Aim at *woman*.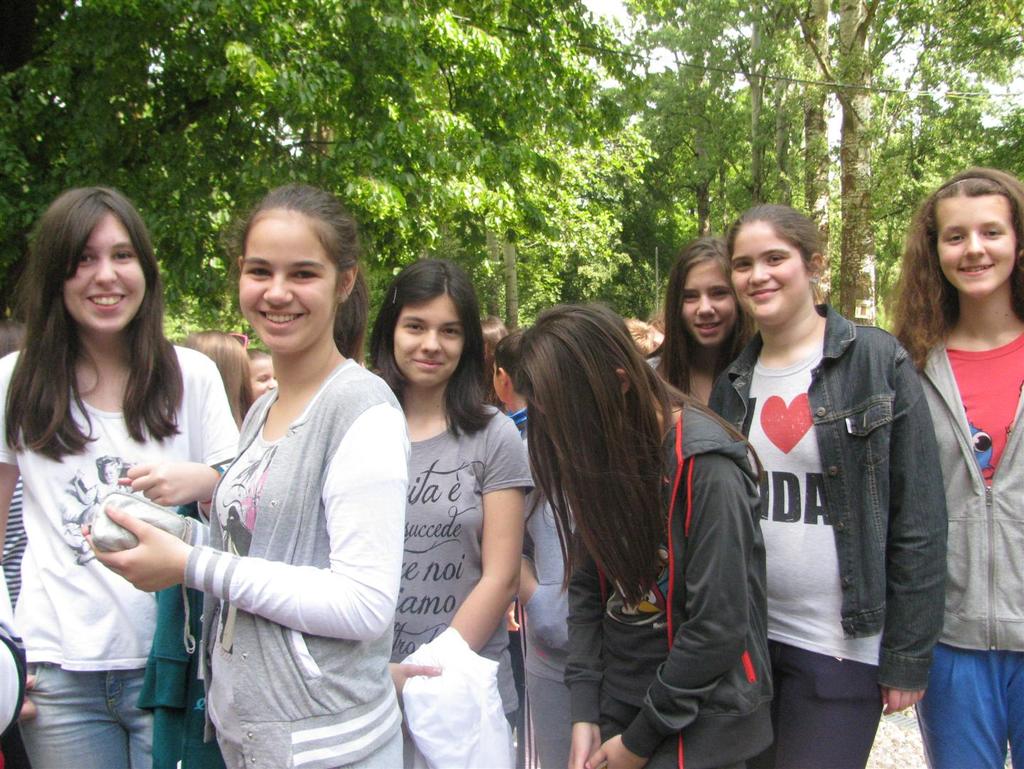
Aimed at 643:238:761:402.
